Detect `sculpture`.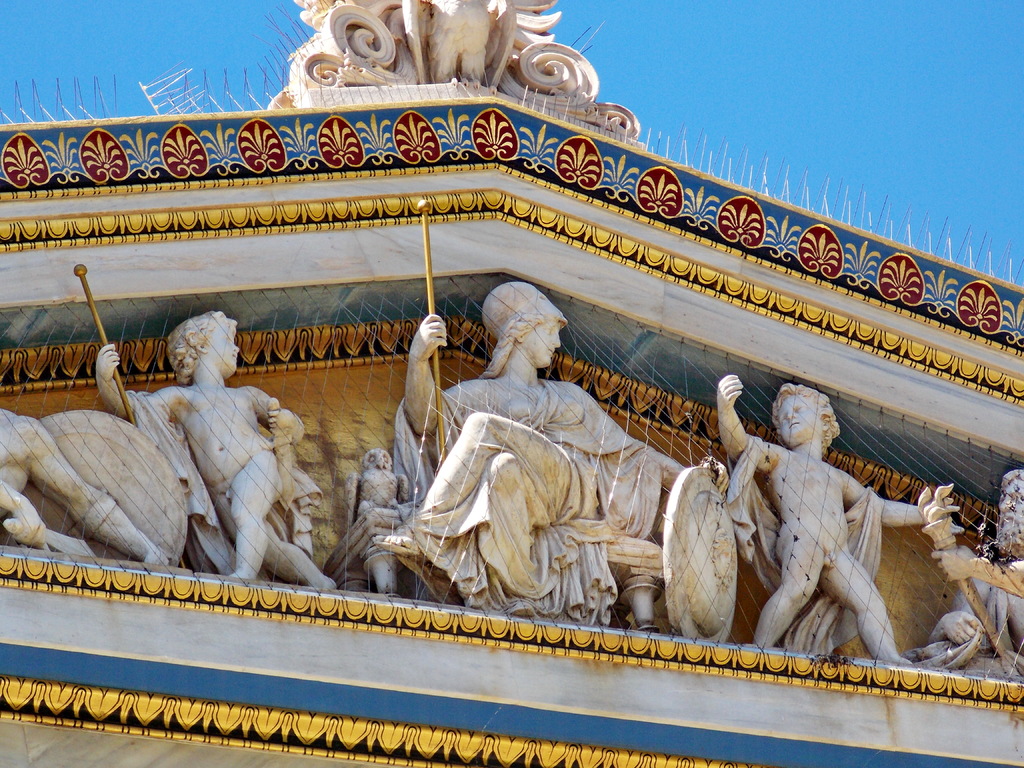
Detected at x1=0, y1=406, x2=182, y2=581.
